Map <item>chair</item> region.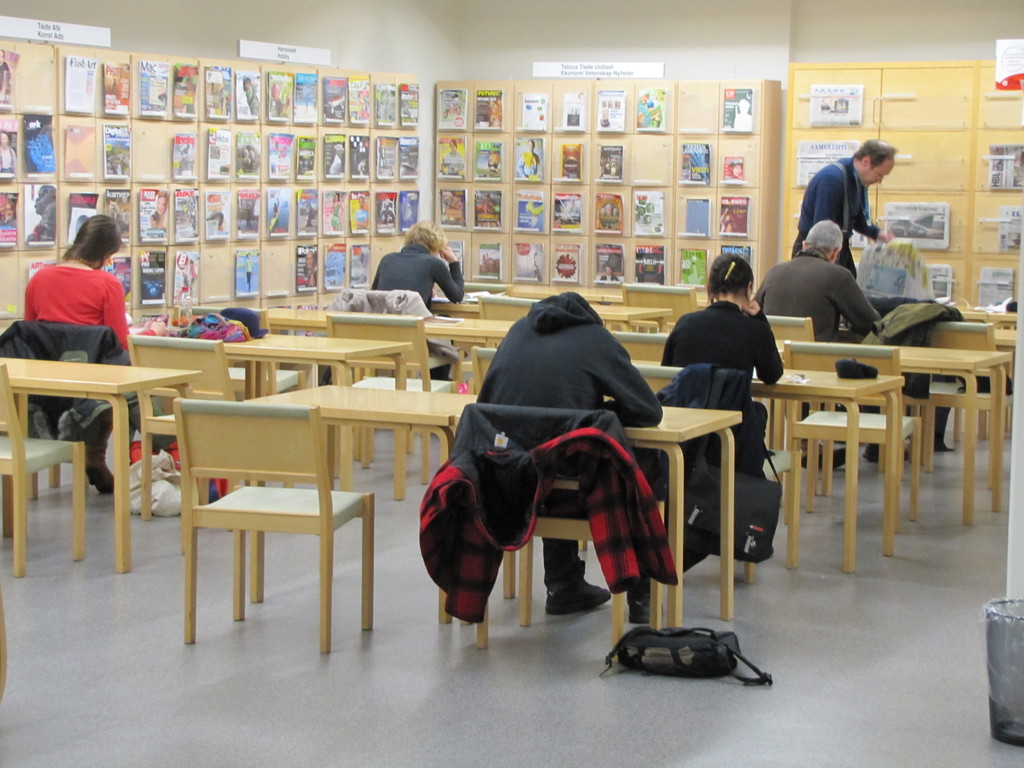
Mapped to 13 319 174 500.
